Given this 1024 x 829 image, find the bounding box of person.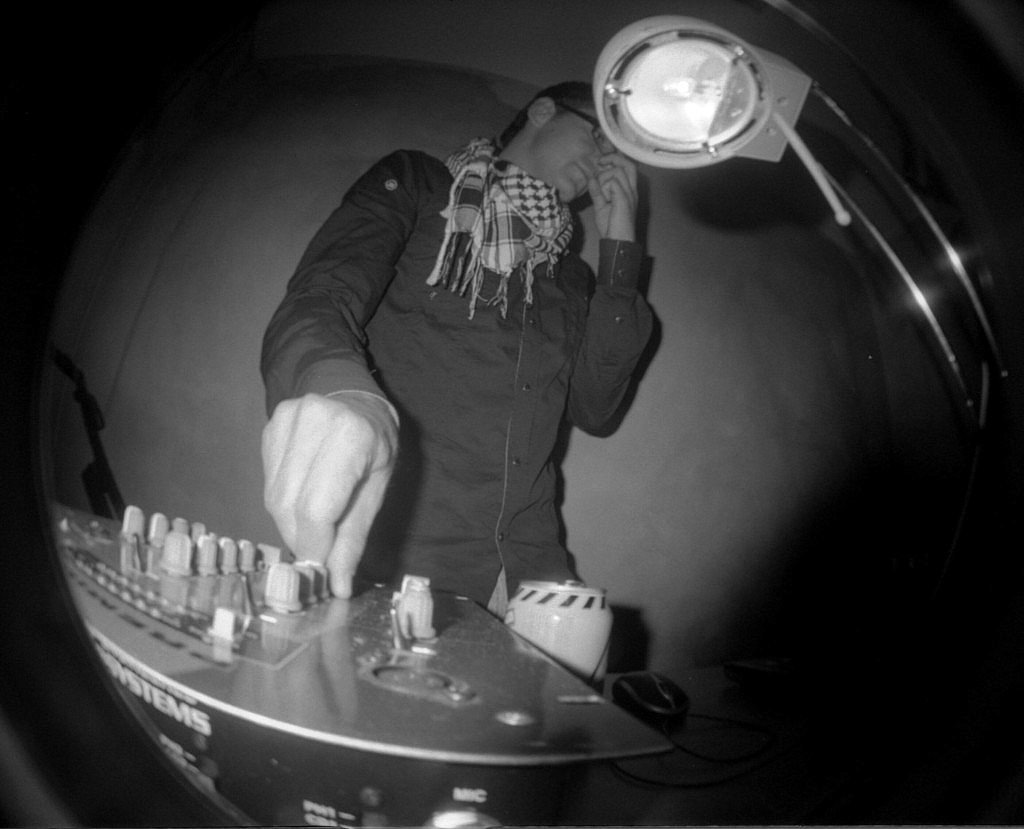
{"x1": 171, "y1": 40, "x2": 798, "y2": 742}.
